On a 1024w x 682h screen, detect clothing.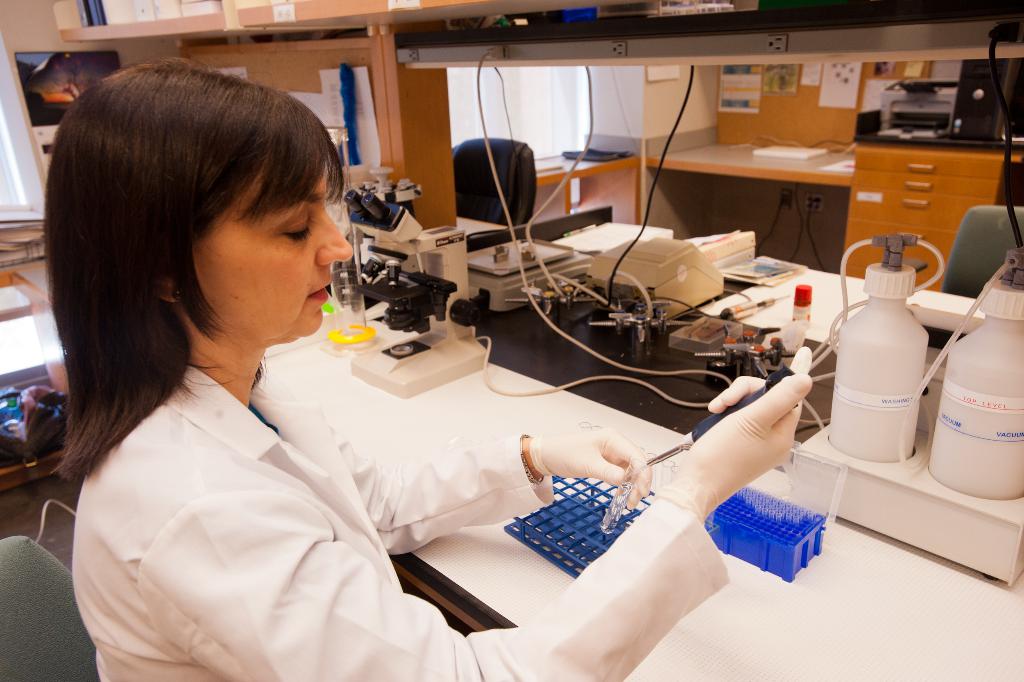
select_region(74, 368, 732, 681).
